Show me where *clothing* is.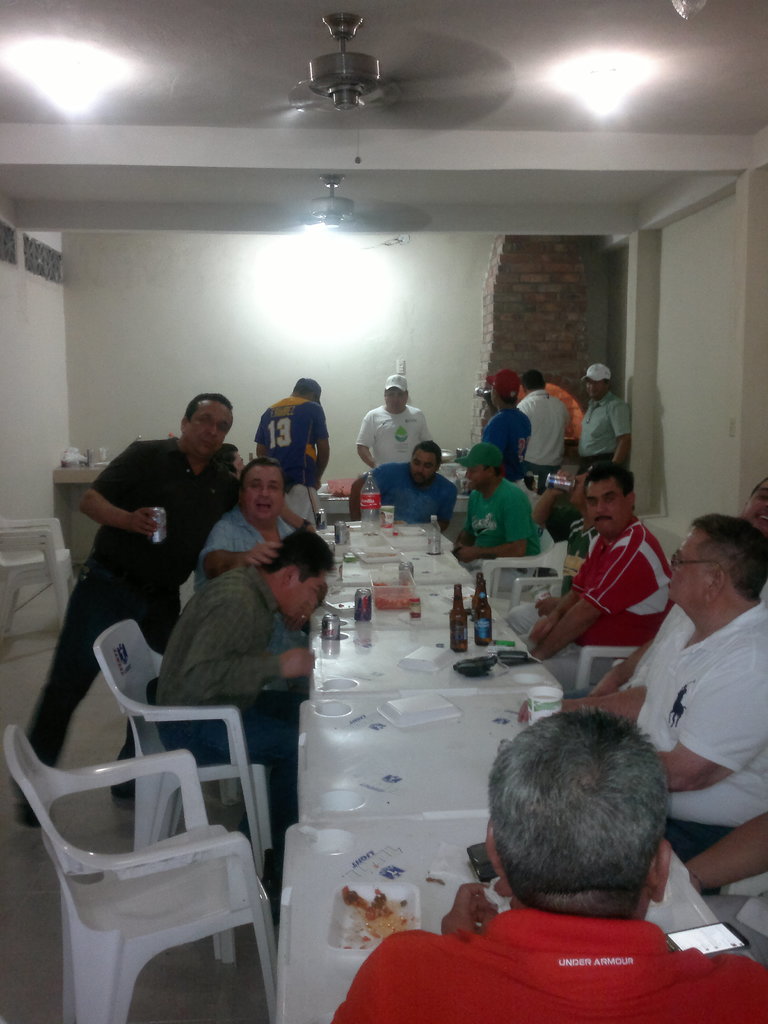
*clothing* is at [3,436,244,799].
